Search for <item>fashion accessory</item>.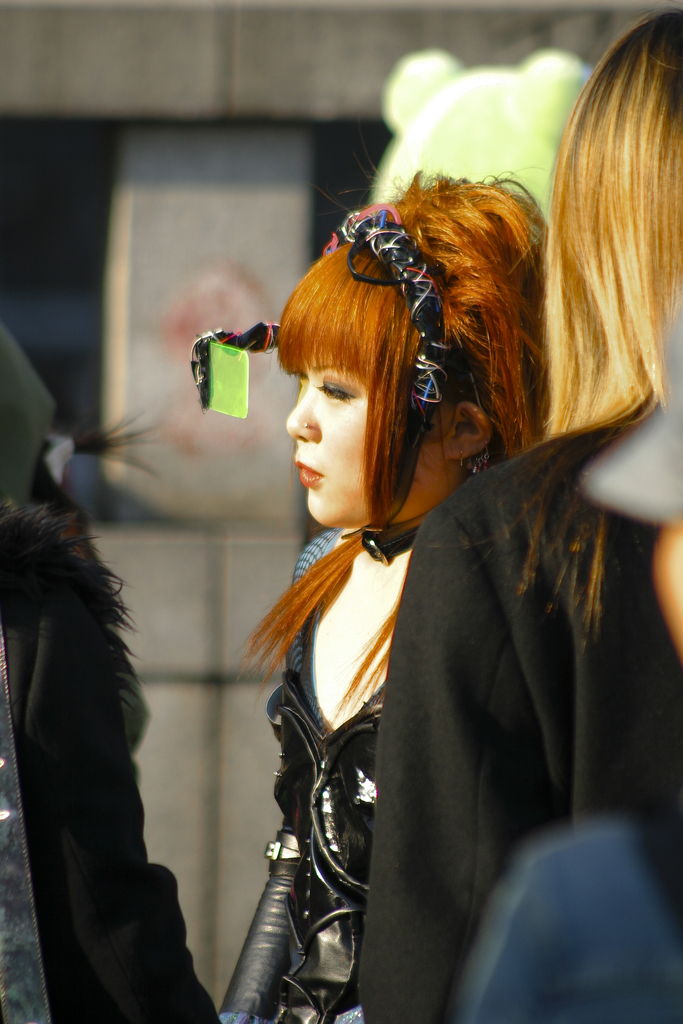
Found at x1=220 y1=830 x2=303 y2=1023.
